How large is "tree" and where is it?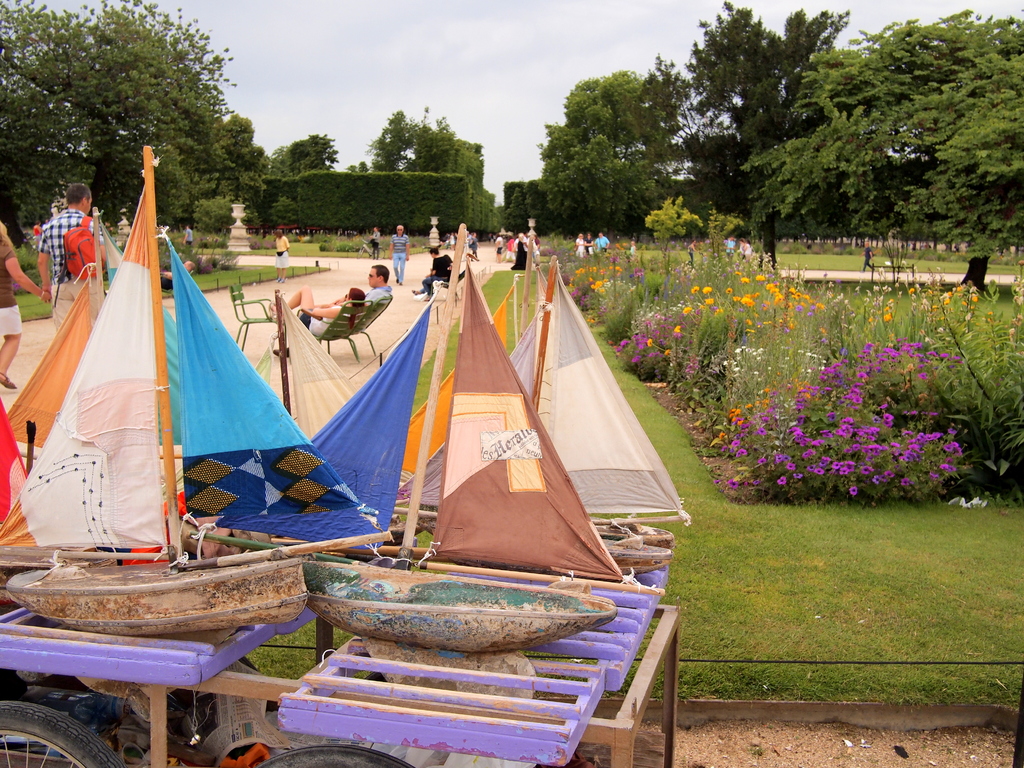
Bounding box: left=529, top=59, right=693, bottom=237.
